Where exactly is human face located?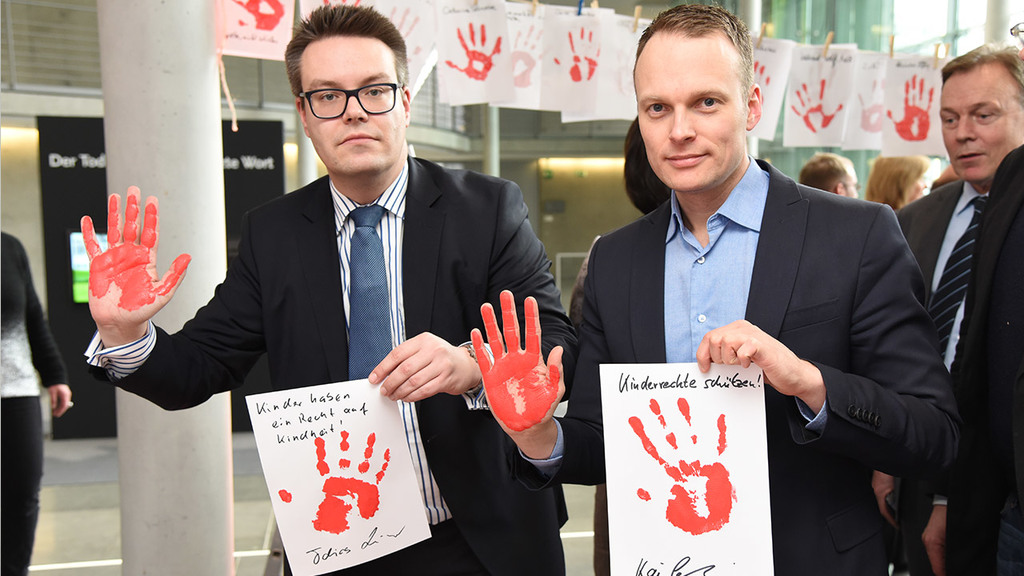
Its bounding box is (299,30,401,166).
